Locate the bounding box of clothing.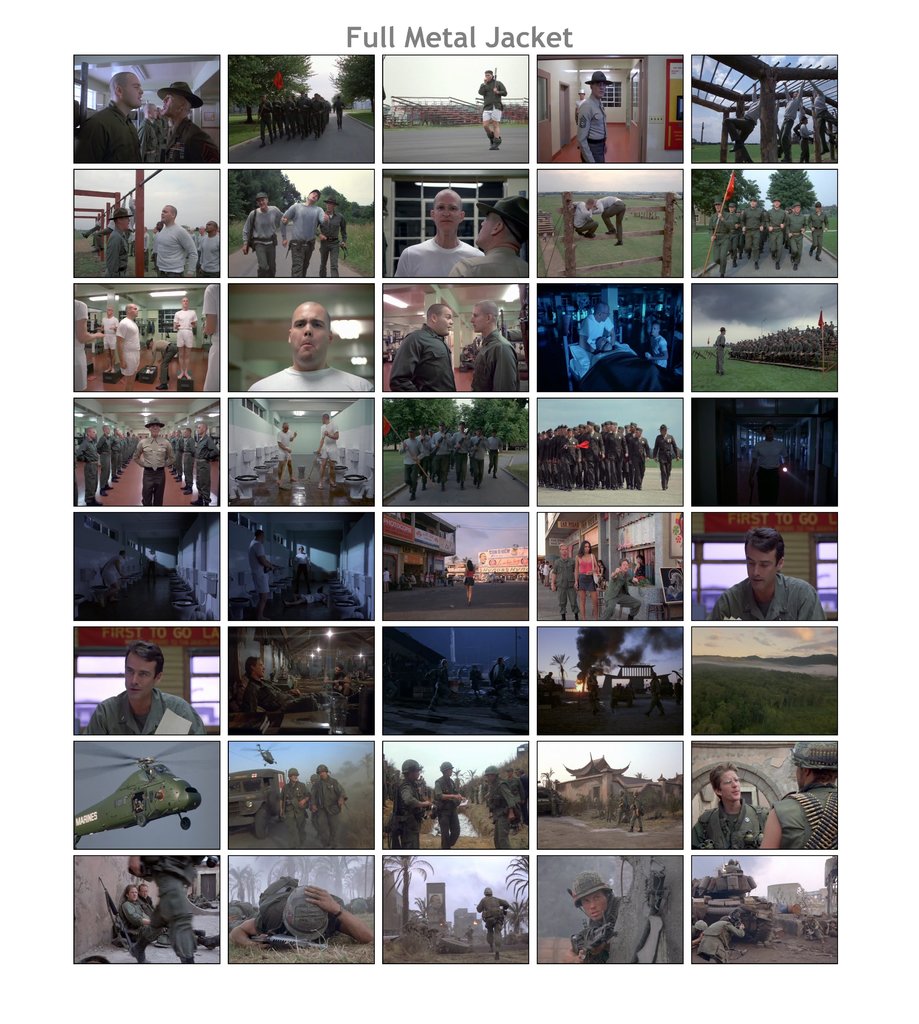
Bounding box: detection(115, 318, 139, 372).
